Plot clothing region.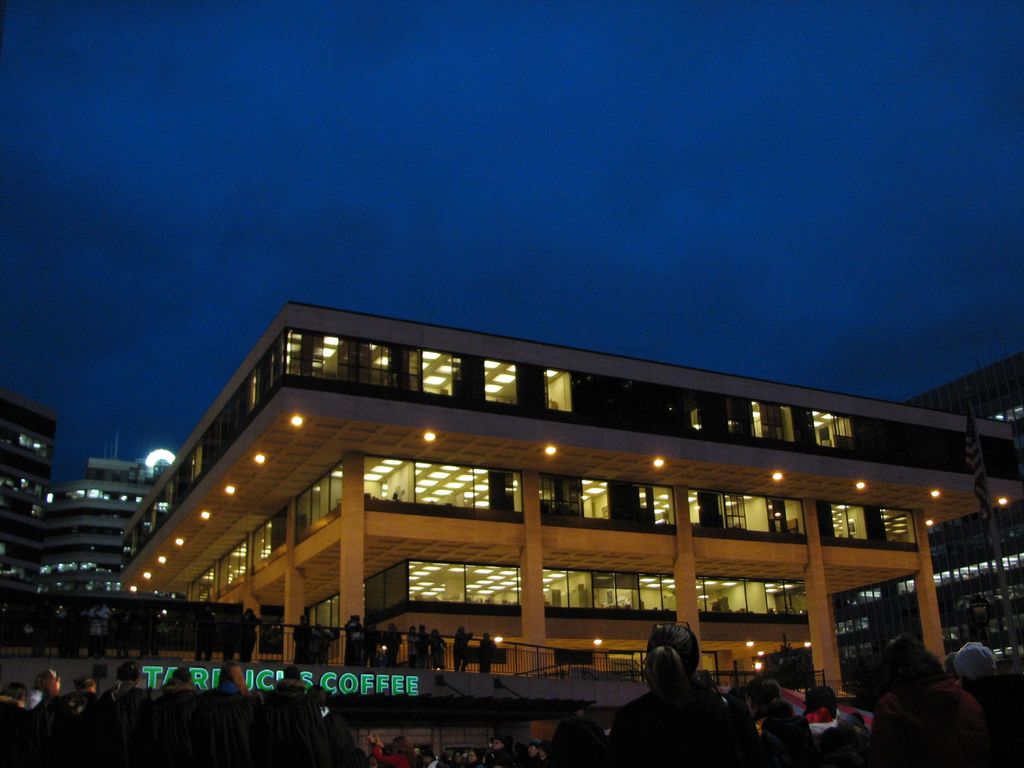
Plotted at box=[749, 710, 817, 767].
